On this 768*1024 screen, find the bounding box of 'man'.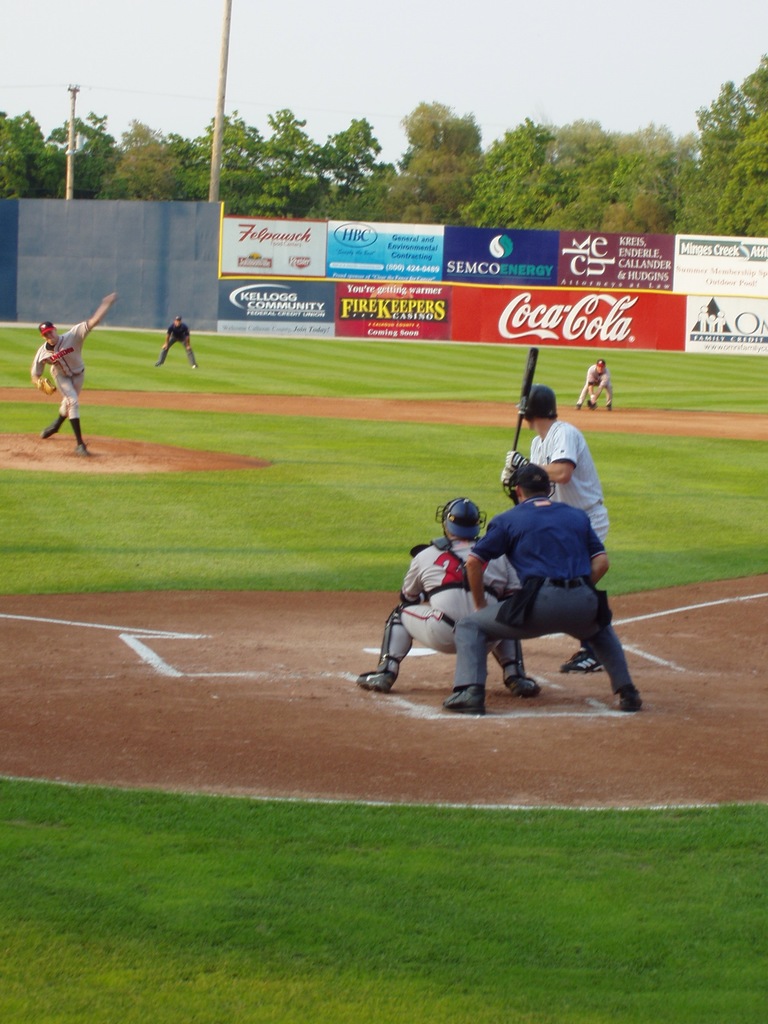
Bounding box: box=[154, 317, 200, 370].
